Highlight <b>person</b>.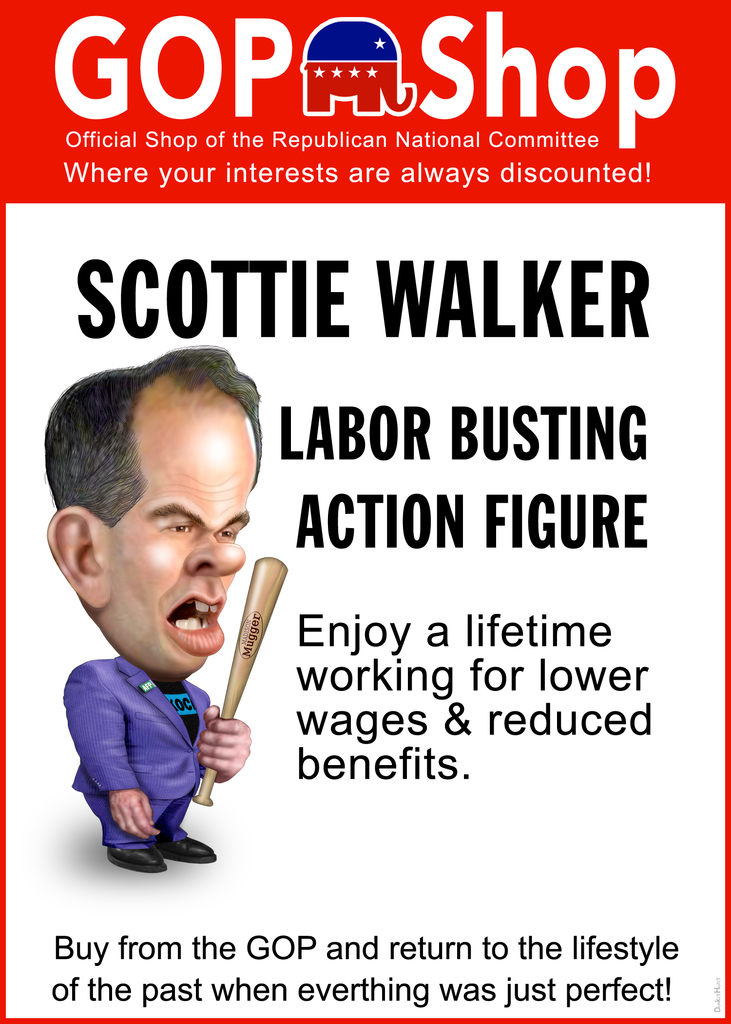
Highlighted region: <bbox>23, 355, 281, 909</bbox>.
